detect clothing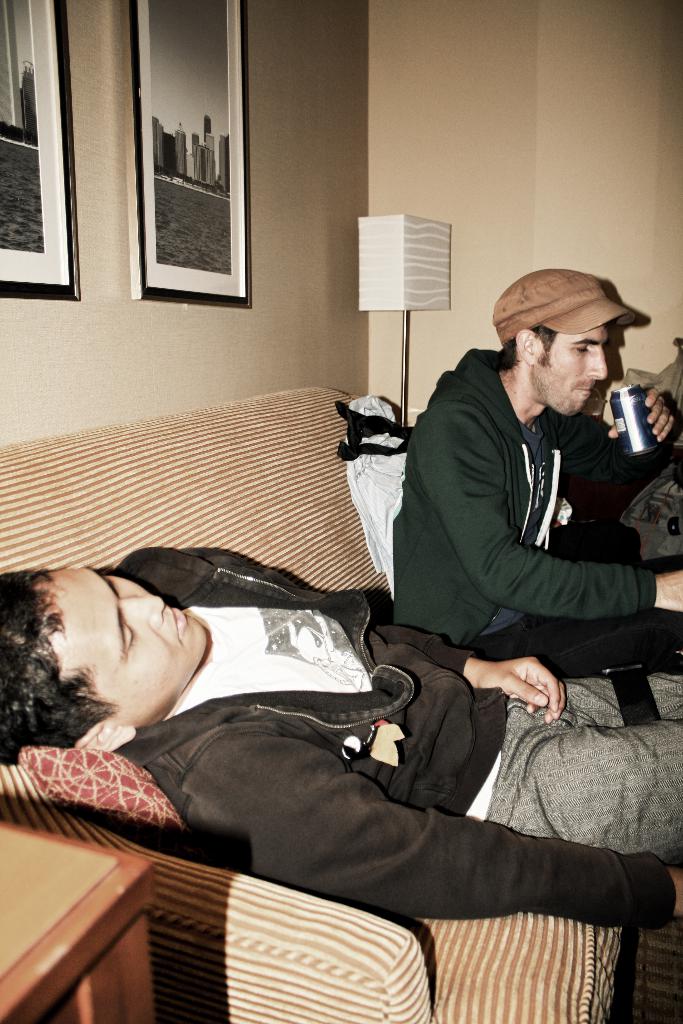
<region>391, 343, 660, 641</region>
